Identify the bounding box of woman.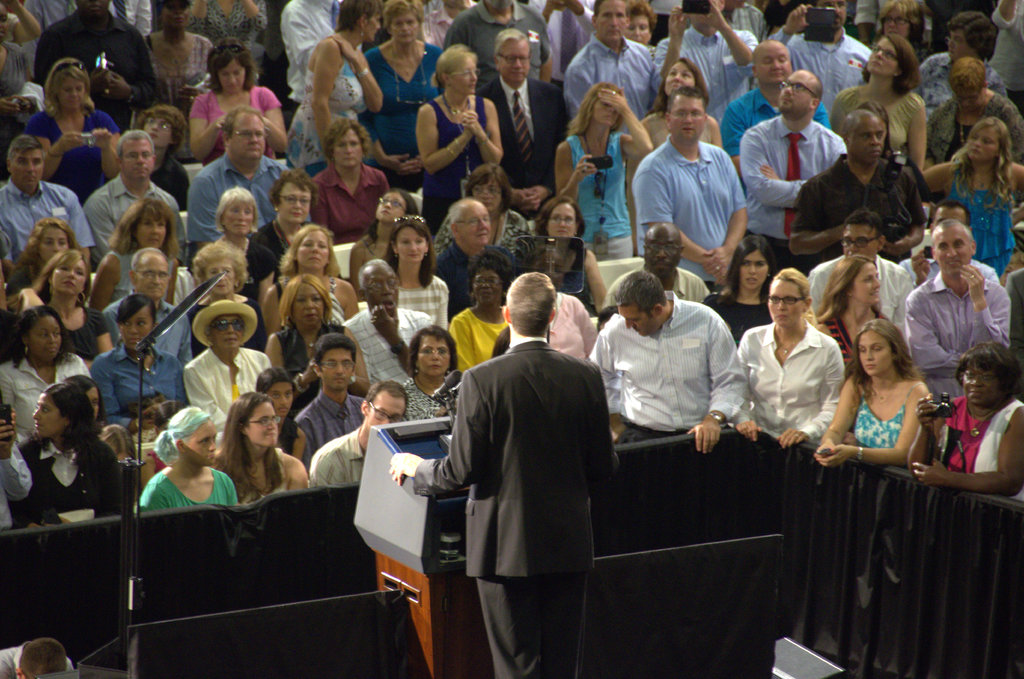
select_region(204, 183, 280, 315).
